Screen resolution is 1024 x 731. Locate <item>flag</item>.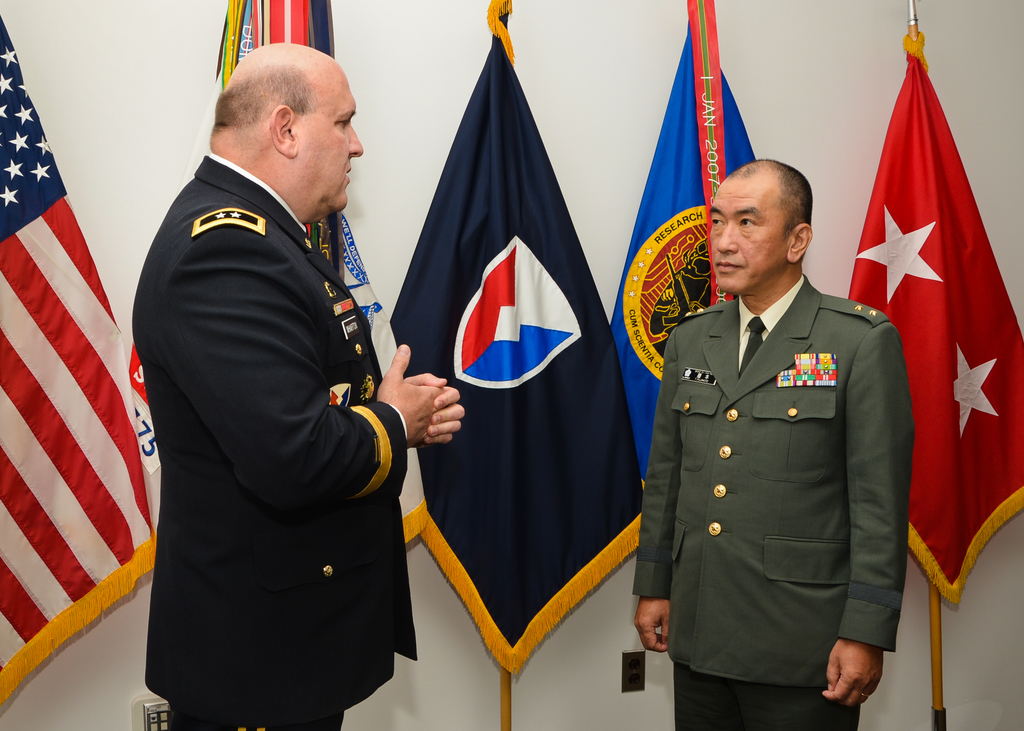
[840,23,1023,619].
